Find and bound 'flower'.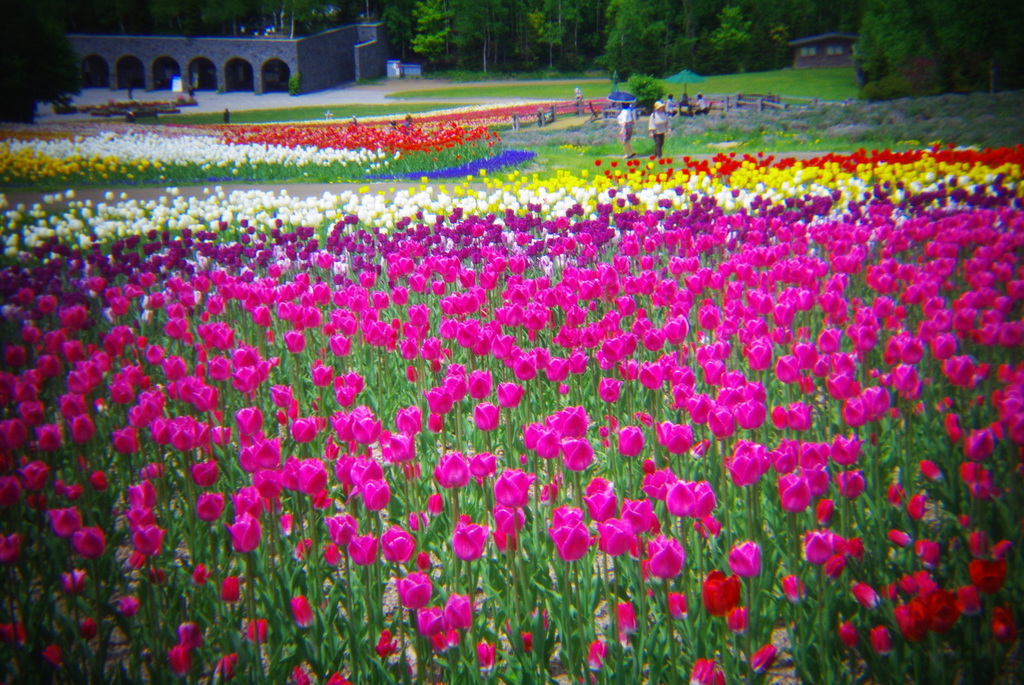
Bound: (905, 492, 929, 523).
